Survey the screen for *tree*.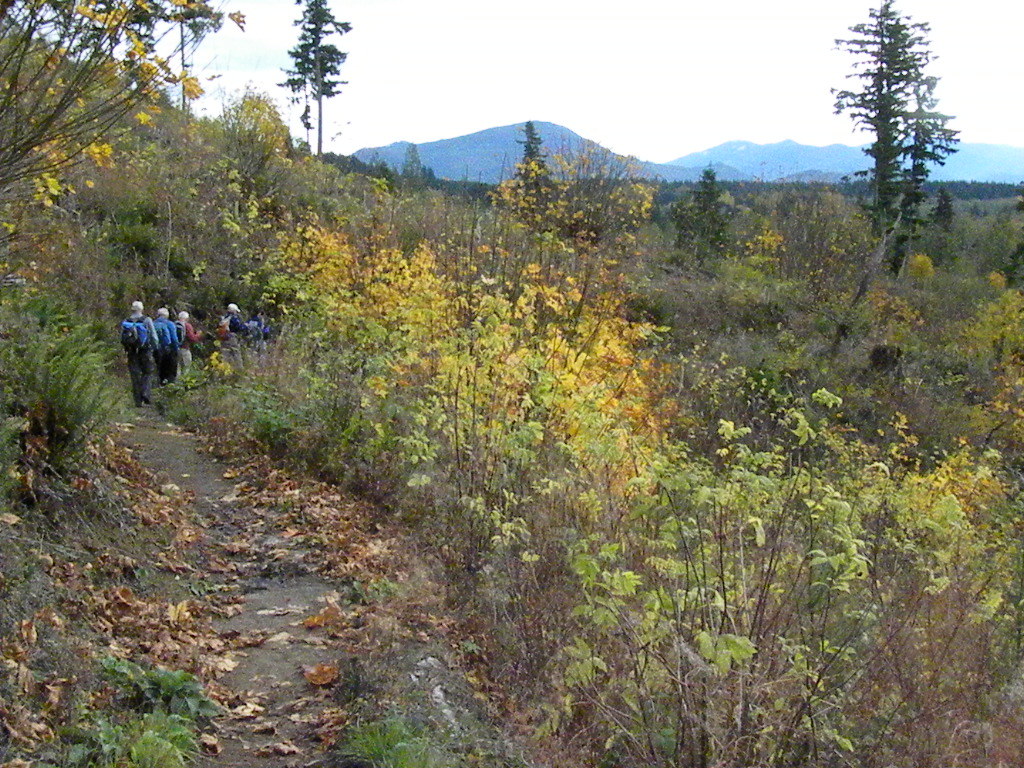
Survey found: 833 7 964 286.
